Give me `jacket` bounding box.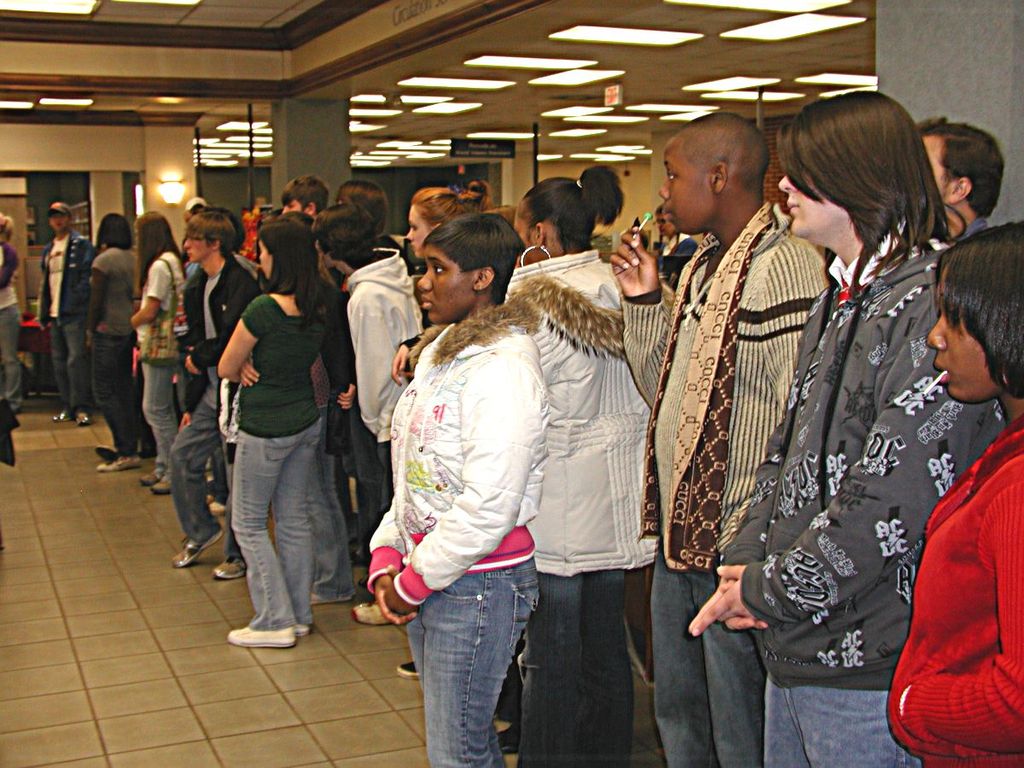
[x1=180, y1=253, x2=265, y2=418].
